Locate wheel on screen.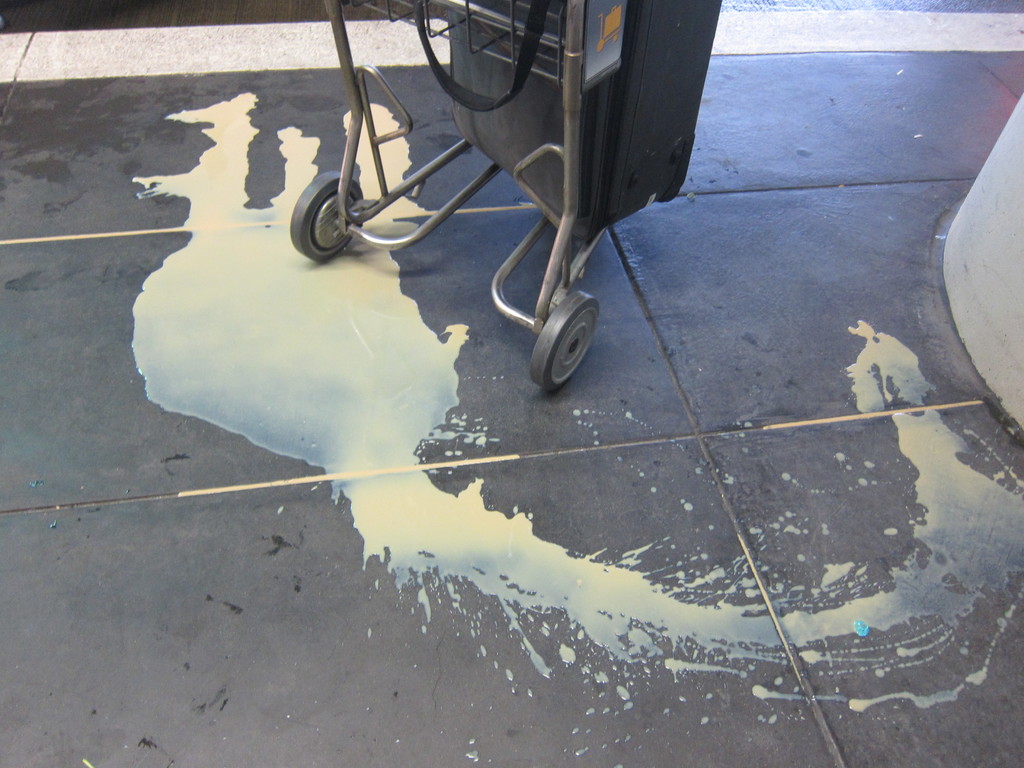
On screen at <region>291, 170, 364, 260</region>.
